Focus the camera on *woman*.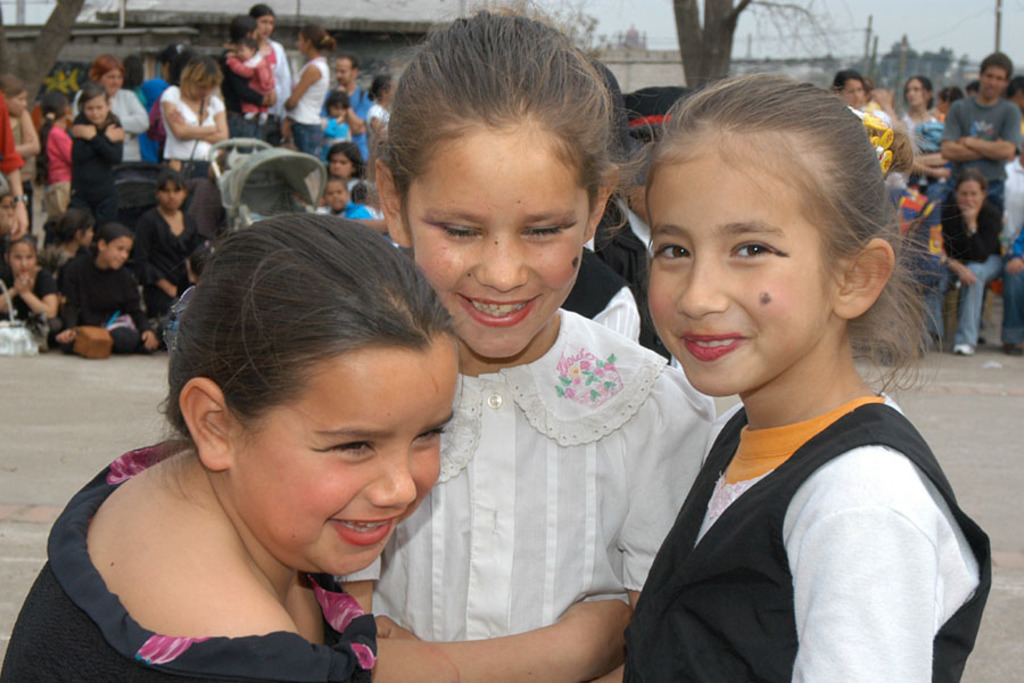
Focus region: <bbox>286, 25, 335, 155</bbox>.
